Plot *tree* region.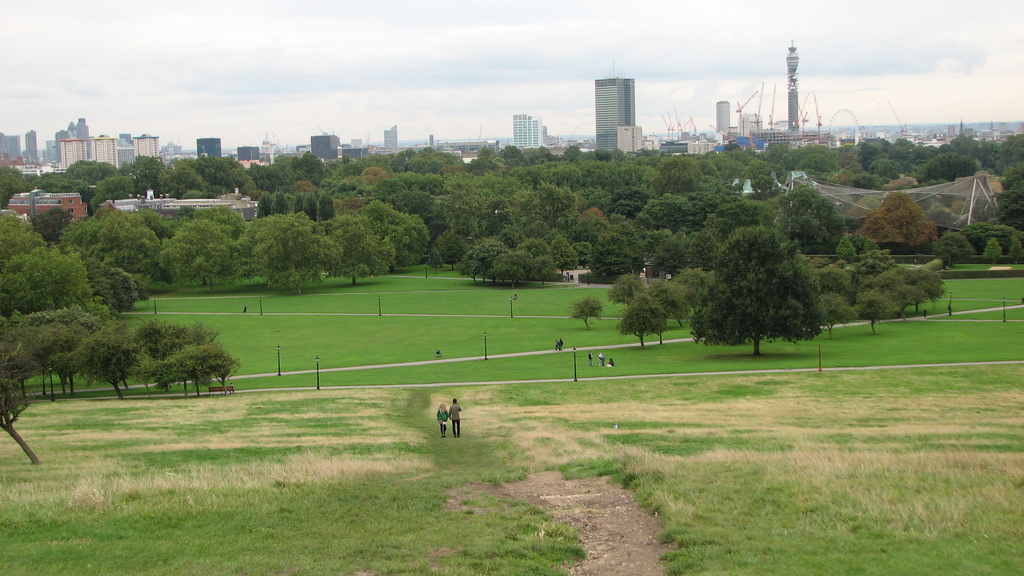
Plotted at 541 236 580 282.
